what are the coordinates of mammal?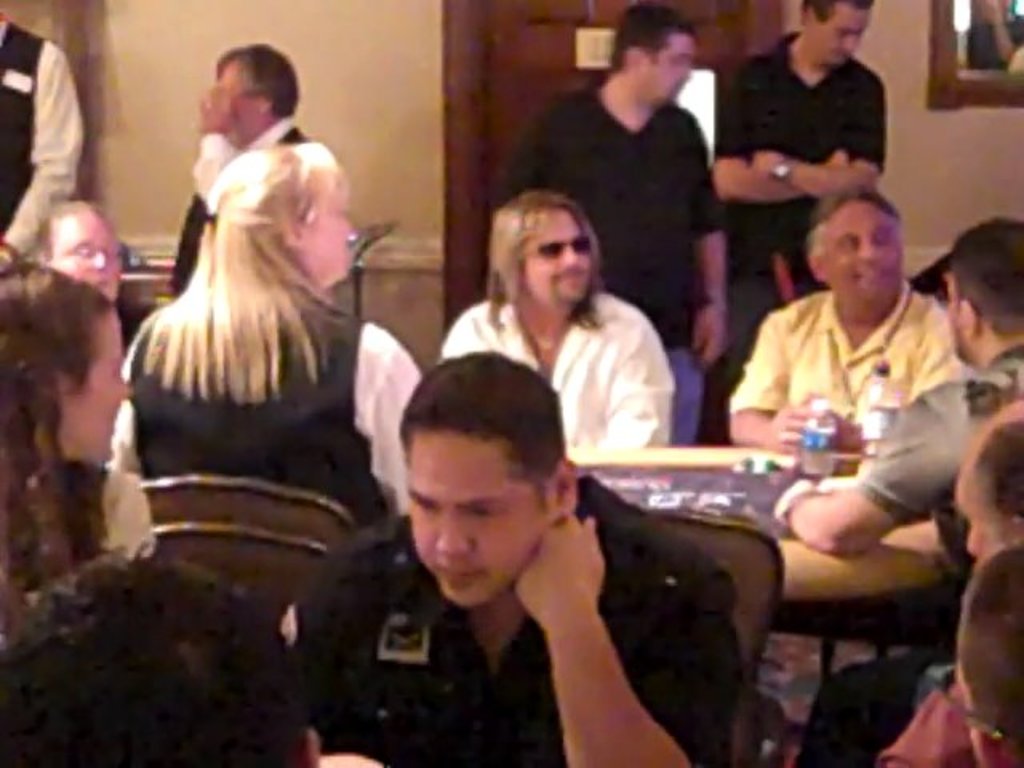
bbox=[296, 378, 814, 746].
